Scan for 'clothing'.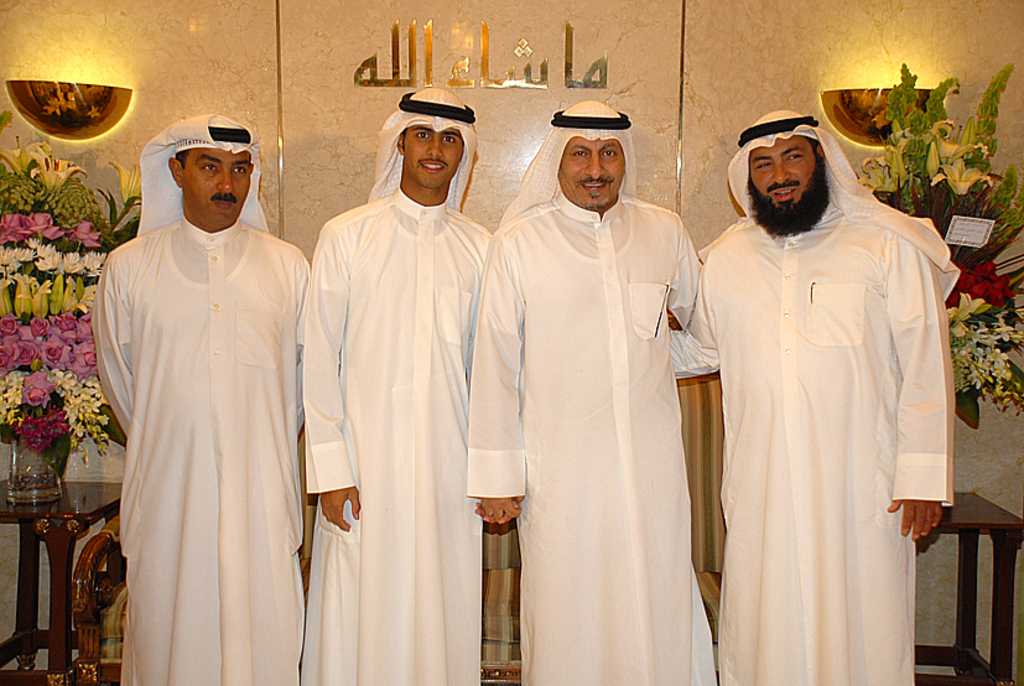
Scan result: box=[72, 199, 310, 685].
